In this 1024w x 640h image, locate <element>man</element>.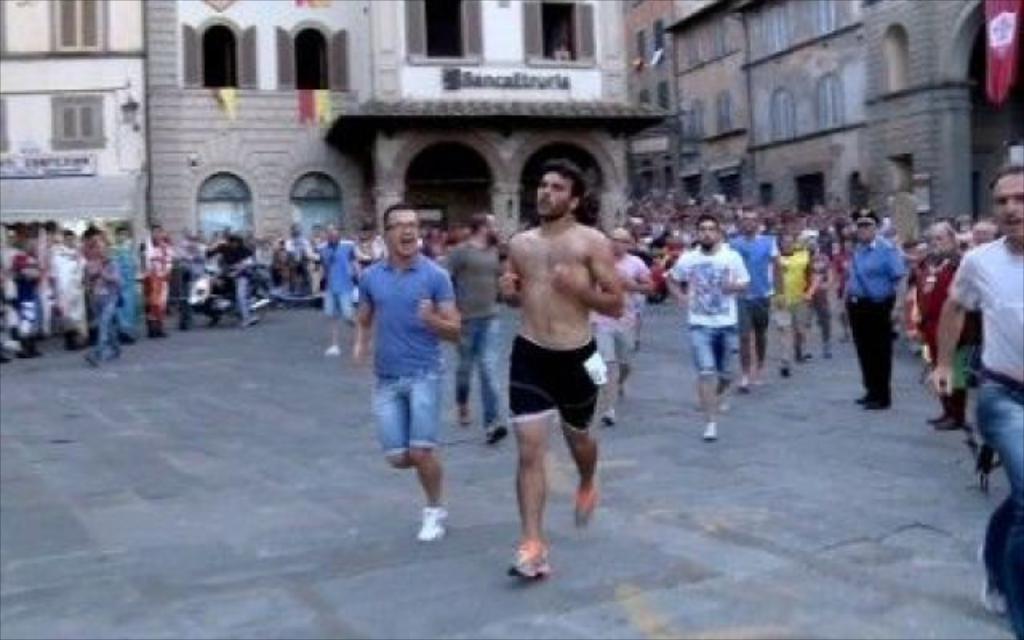
Bounding box: 342,200,459,544.
